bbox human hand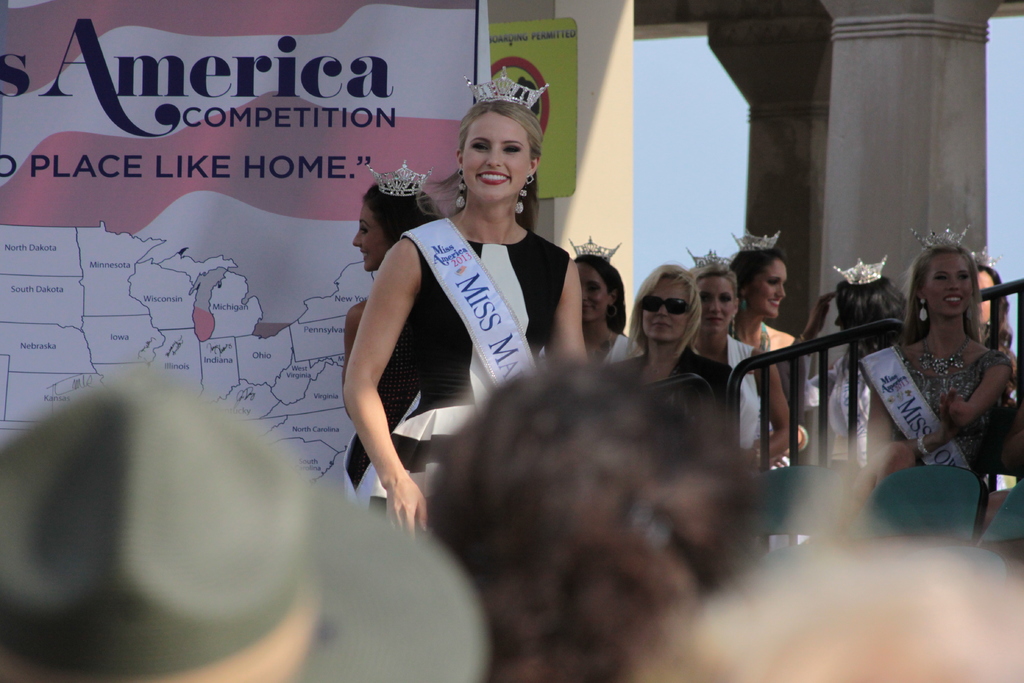
365 438 435 531
